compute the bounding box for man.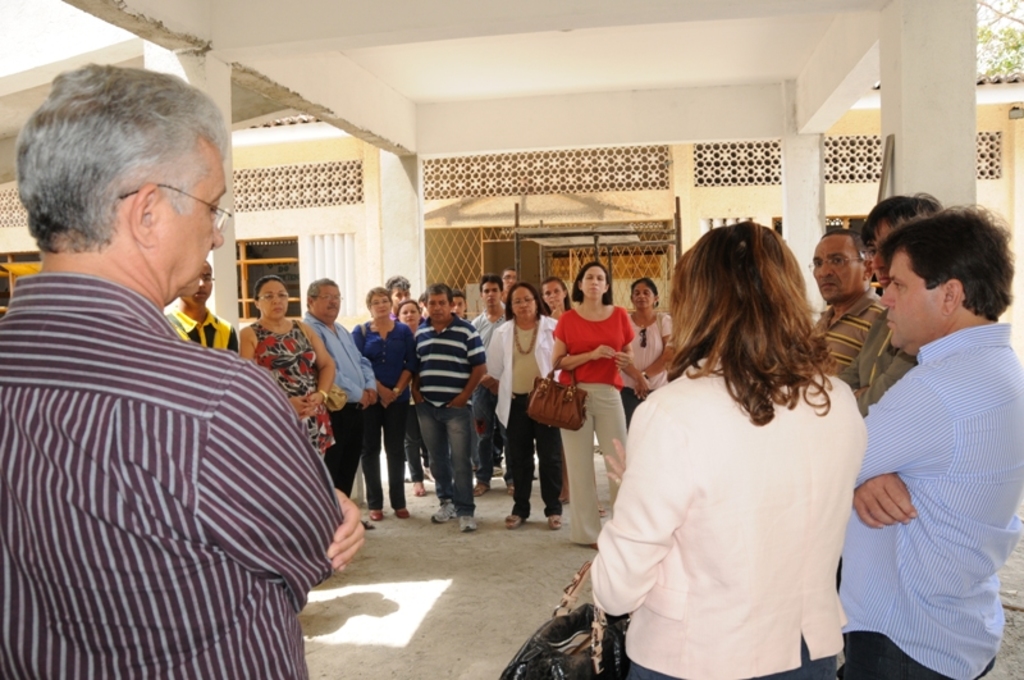
select_region(814, 228, 882, 388).
